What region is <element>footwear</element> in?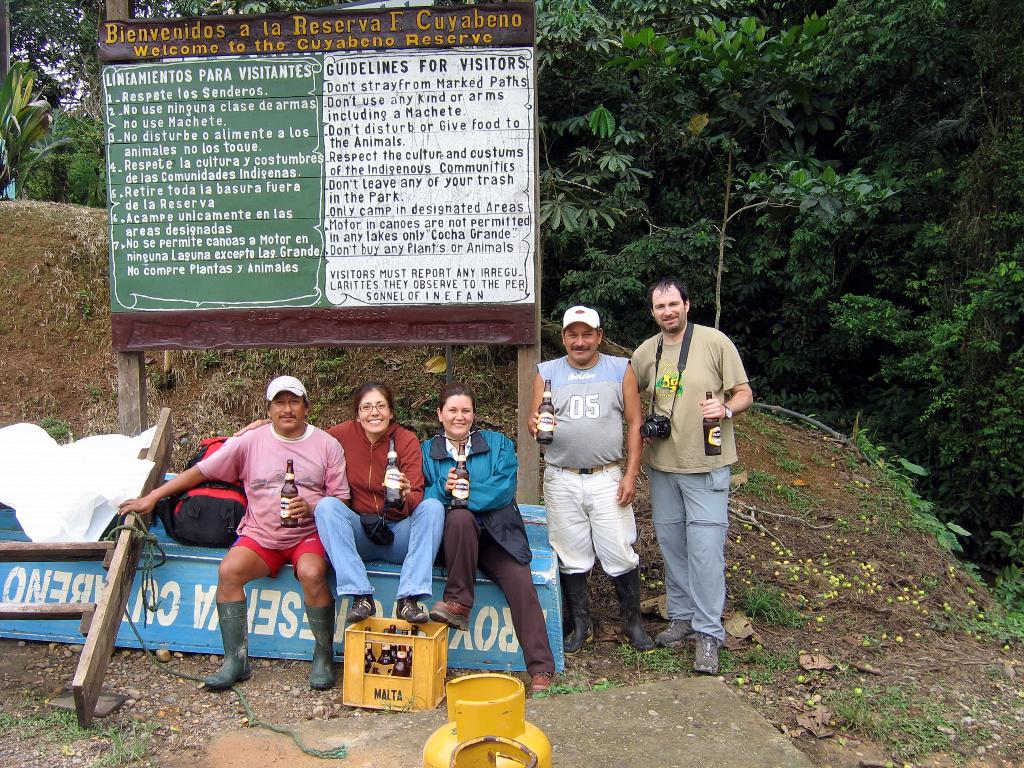
<box>342,595,381,621</box>.
